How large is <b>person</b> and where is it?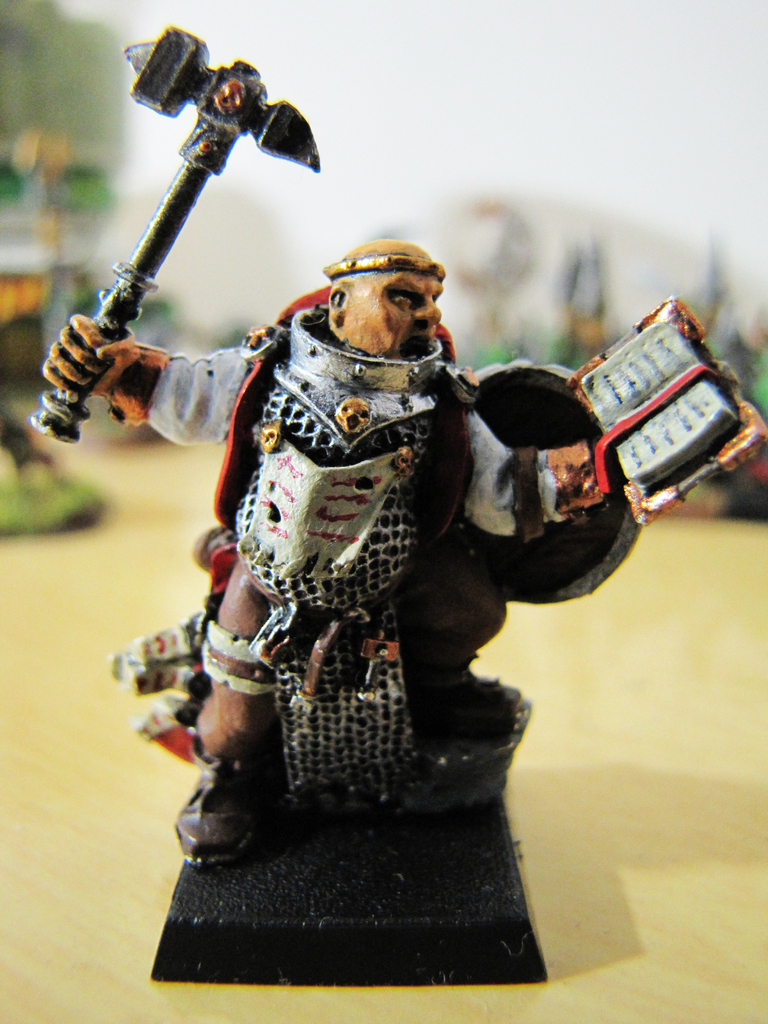
Bounding box: l=30, t=236, r=627, b=865.
